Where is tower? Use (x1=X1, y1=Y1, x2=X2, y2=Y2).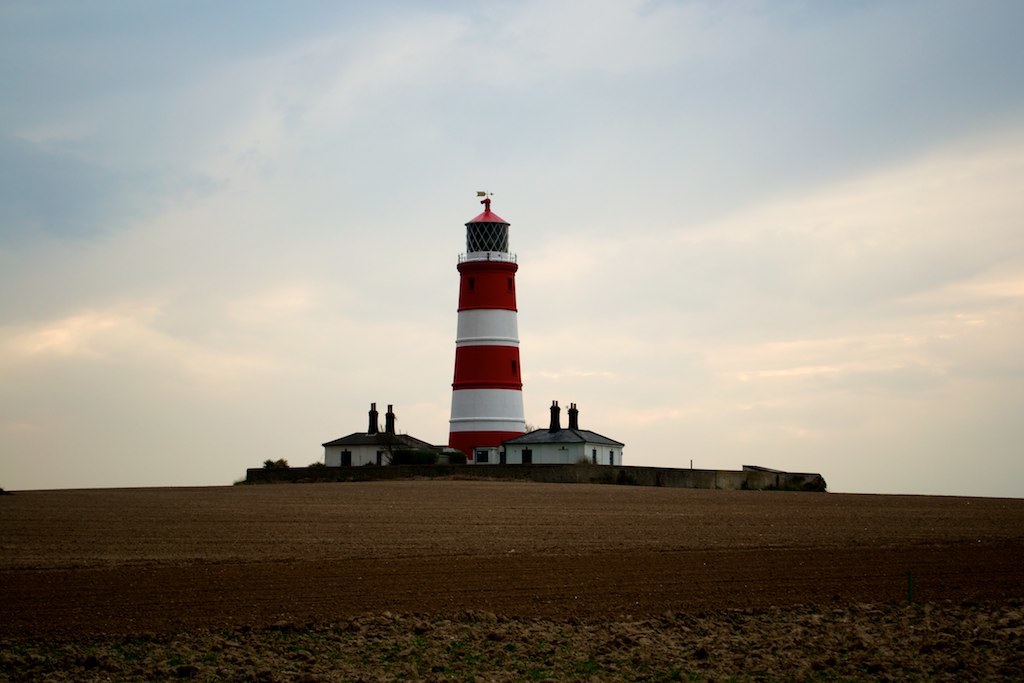
(x1=437, y1=191, x2=549, y2=432).
